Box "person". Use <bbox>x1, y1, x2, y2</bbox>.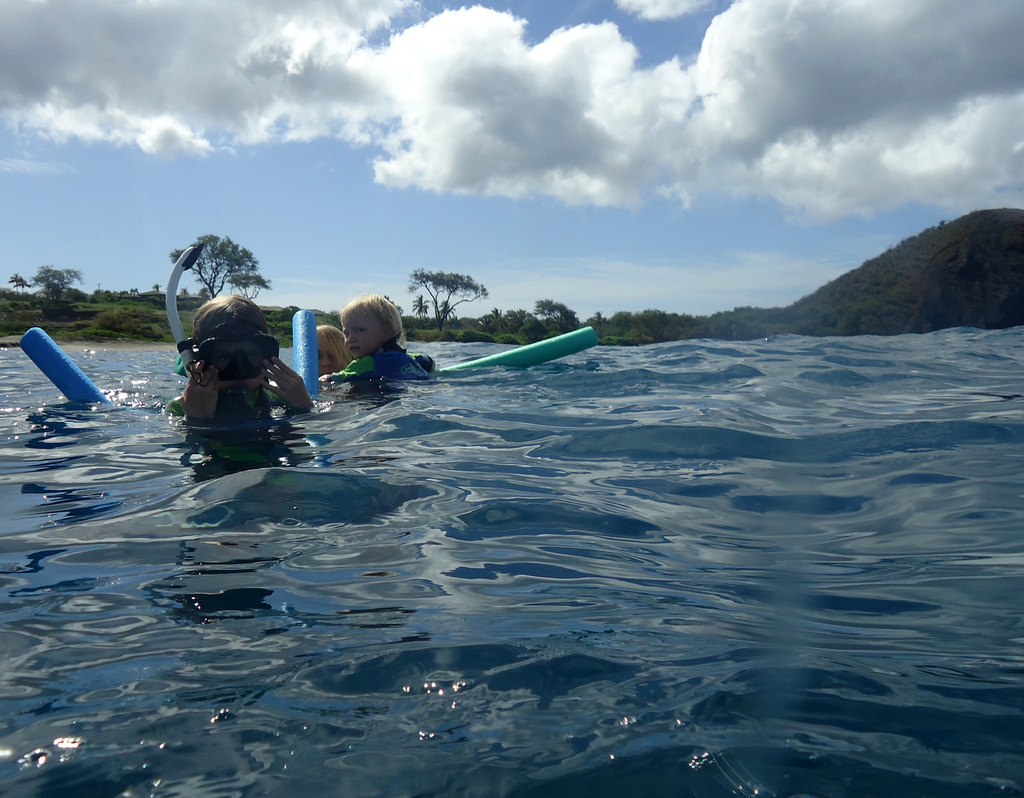
<bbox>173, 260, 294, 451</bbox>.
